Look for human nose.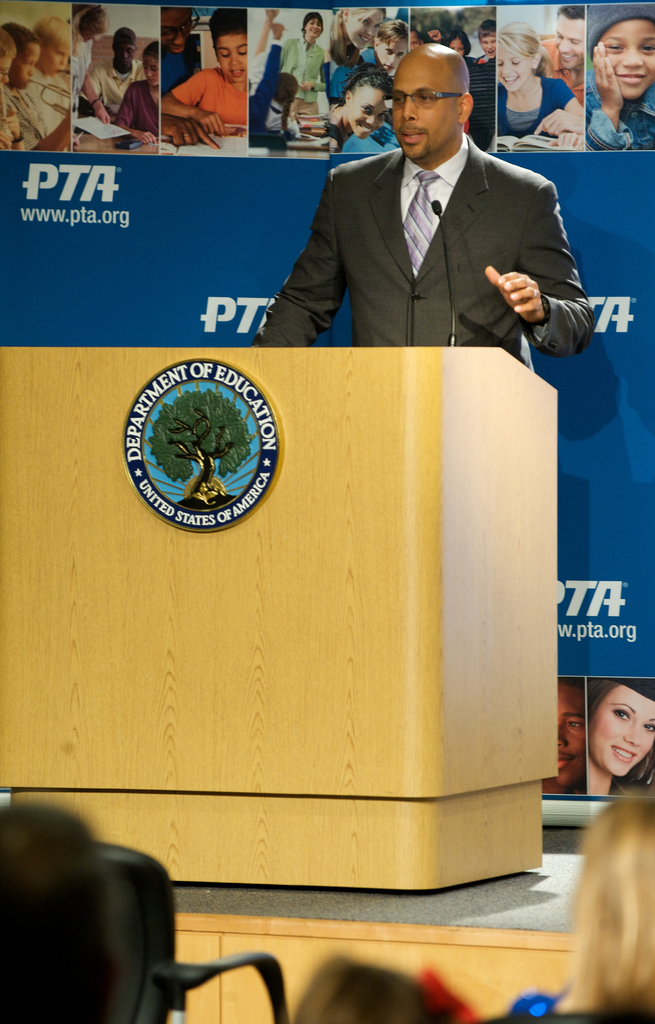
Found: 26/67/33/76.
